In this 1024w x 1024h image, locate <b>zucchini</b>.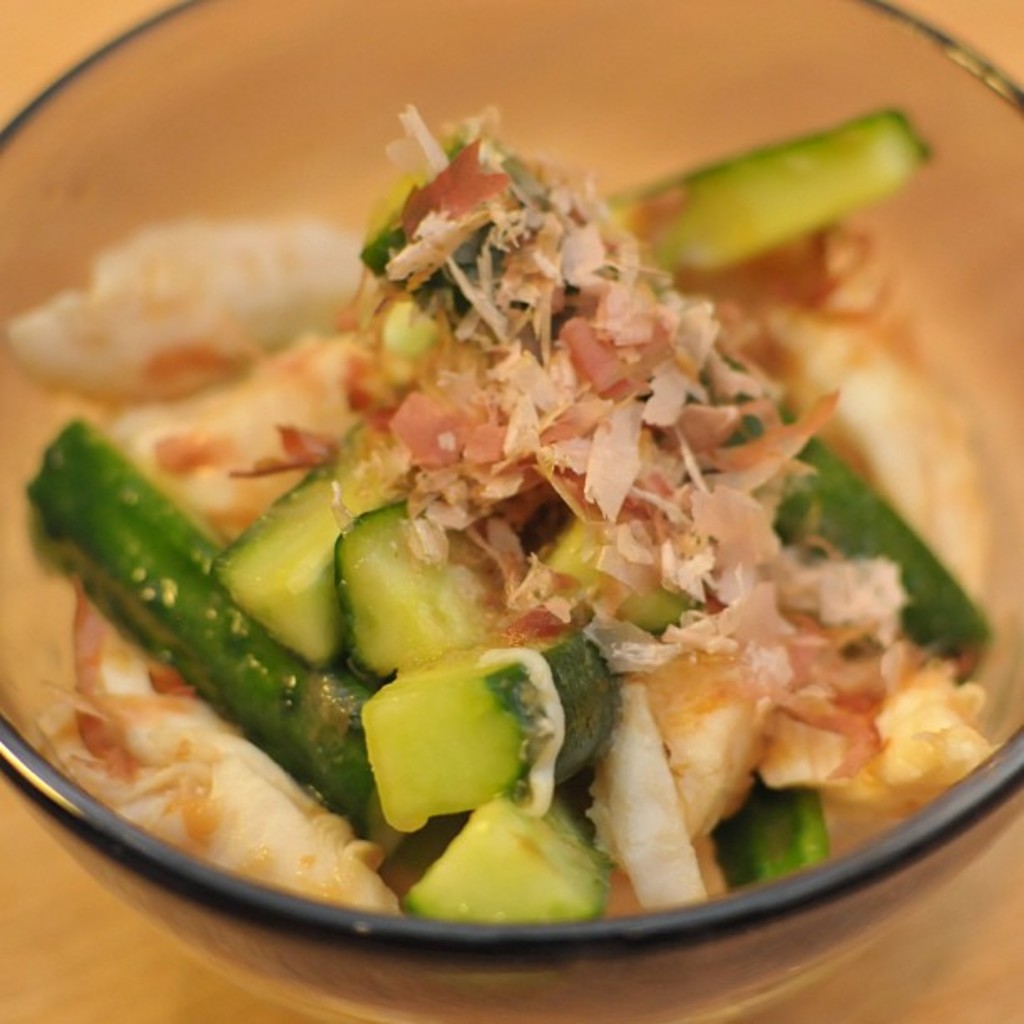
Bounding box: 390,783,614,915.
